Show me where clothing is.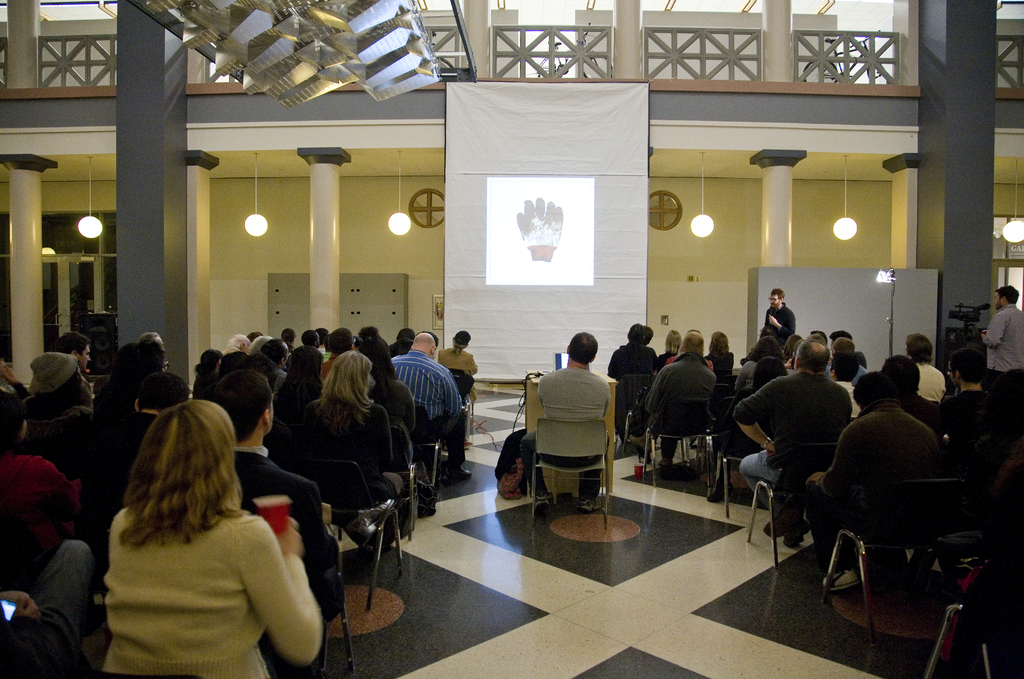
clothing is at 387:350:467:469.
